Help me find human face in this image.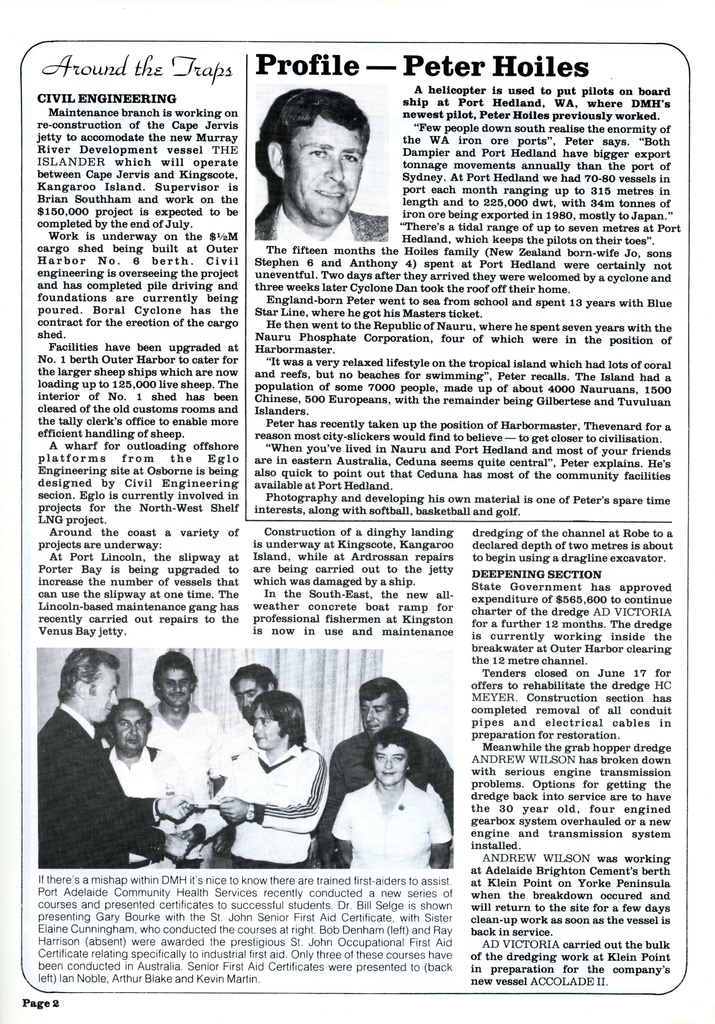
Found it: (279, 111, 369, 232).
